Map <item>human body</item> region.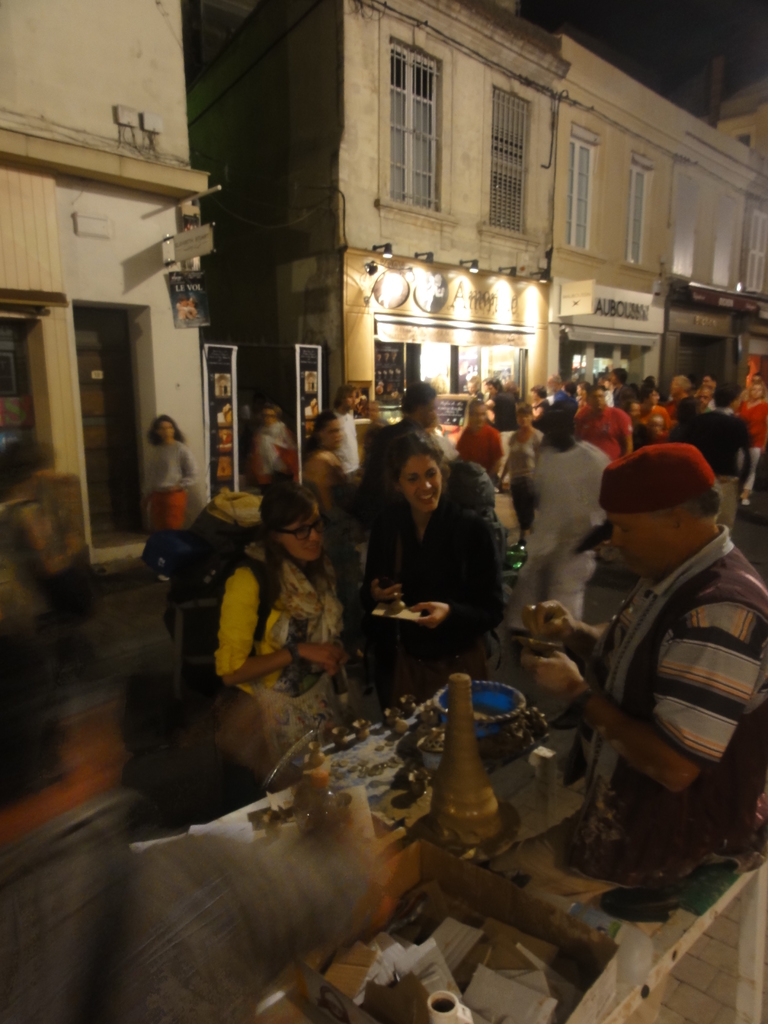
Mapped to l=509, t=442, r=611, b=637.
